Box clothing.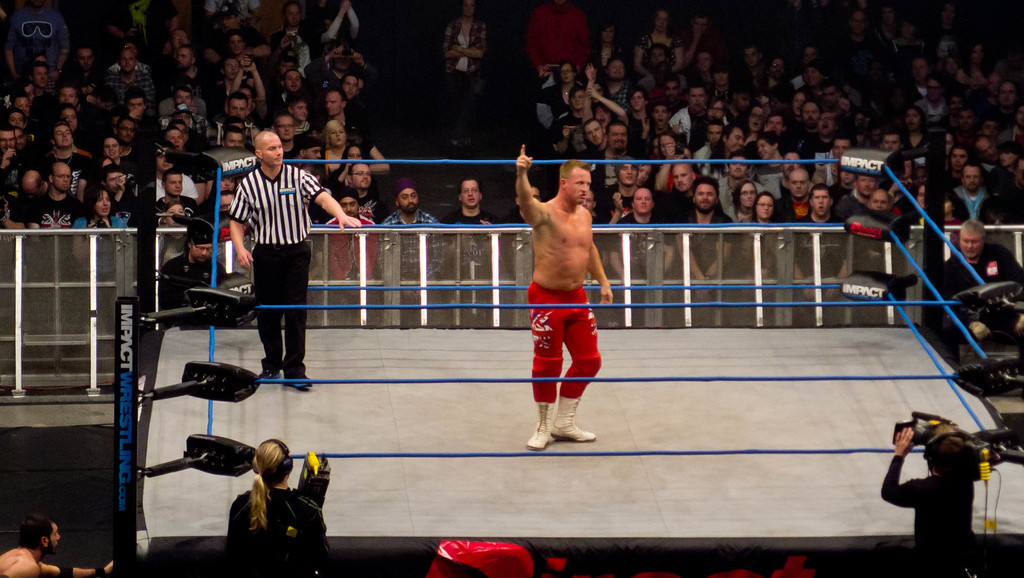
x1=529 y1=278 x2=612 y2=403.
